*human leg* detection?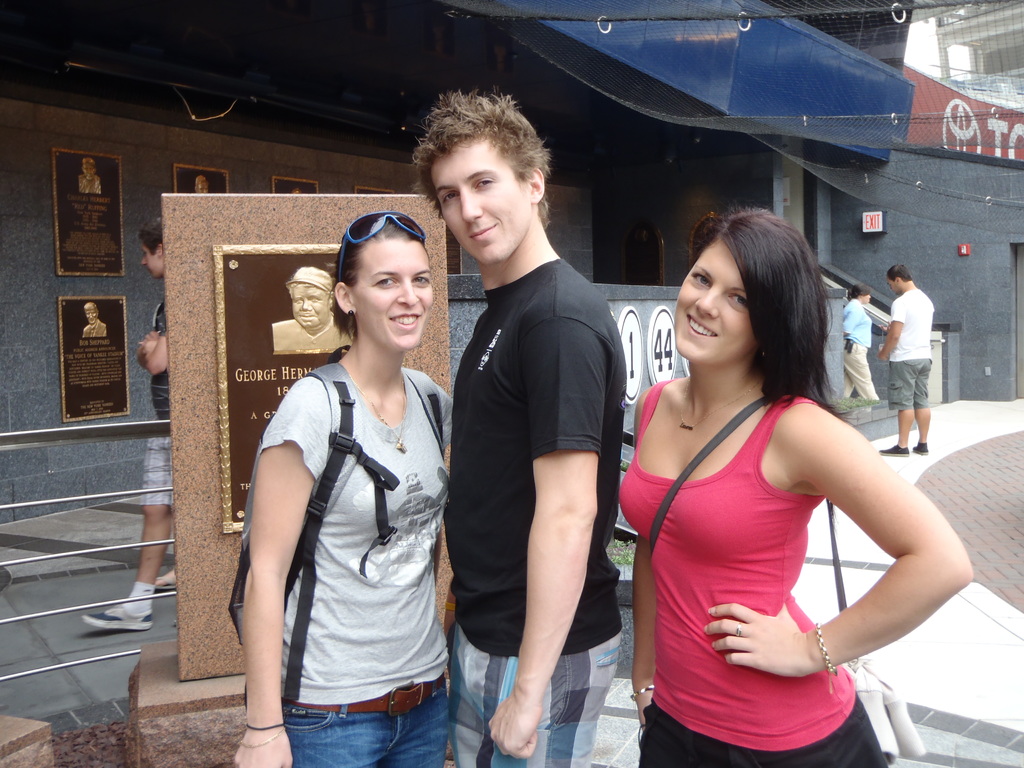
[left=837, top=369, right=856, bottom=397]
